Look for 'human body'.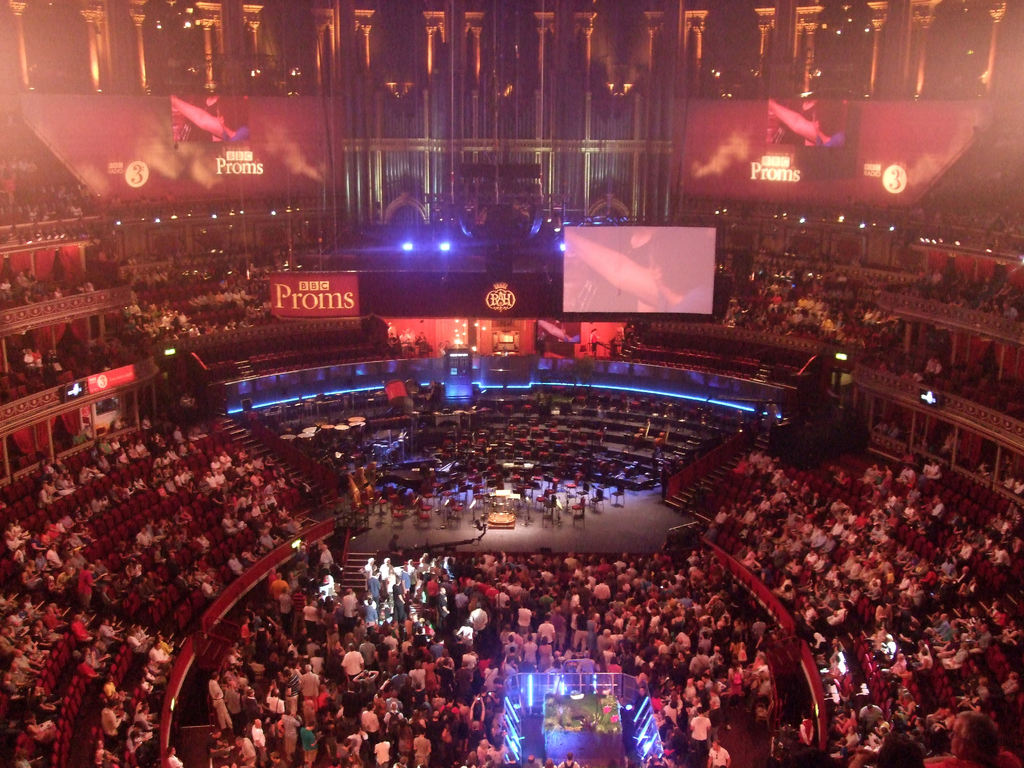
Found: rect(618, 585, 634, 598).
